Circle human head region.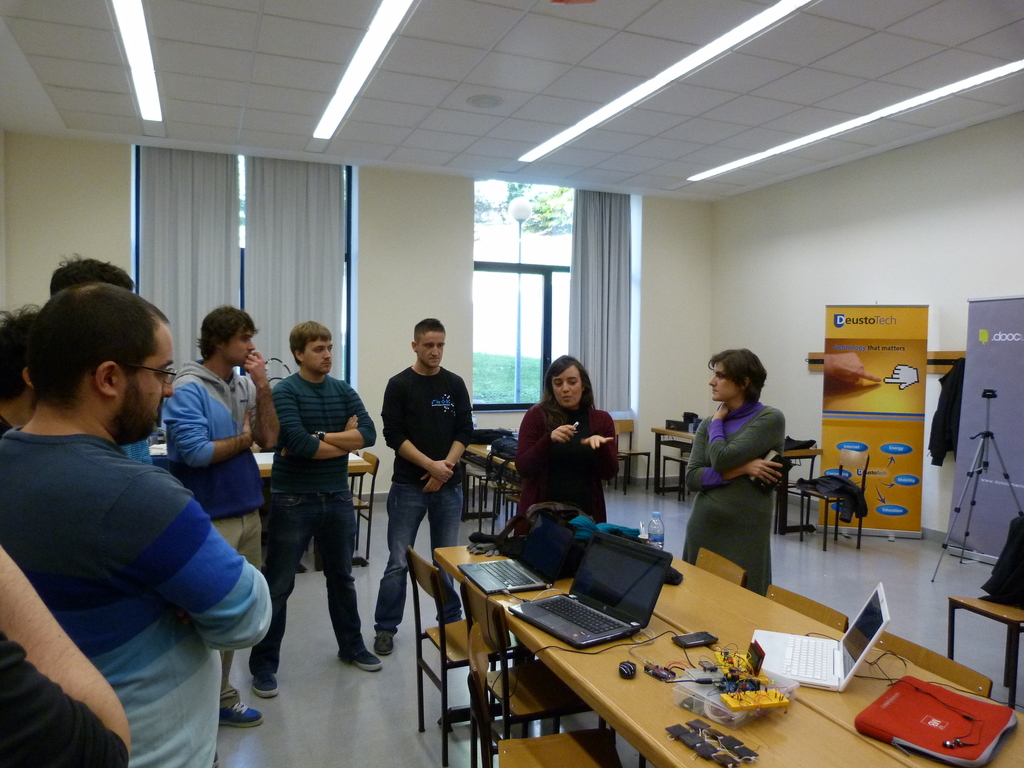
Region: BBox(291, 320, 334, 376).
